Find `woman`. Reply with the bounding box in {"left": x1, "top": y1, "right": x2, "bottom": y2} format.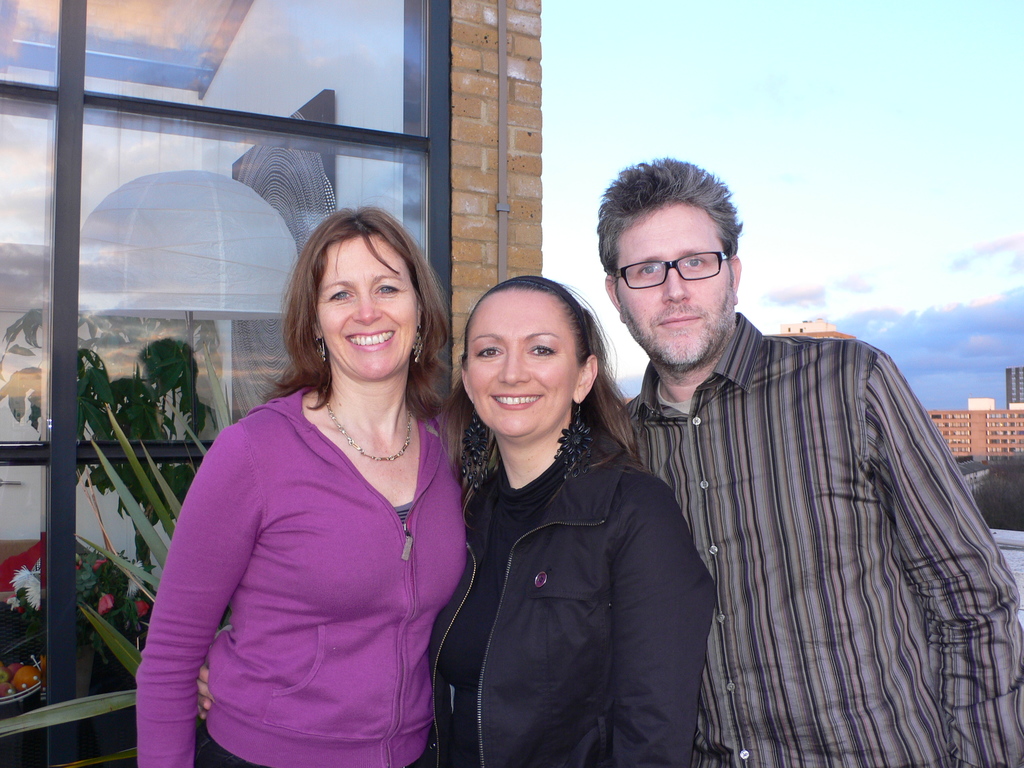
{"left": 191, "top": 269, "right": 720, "bottom": 767}.
